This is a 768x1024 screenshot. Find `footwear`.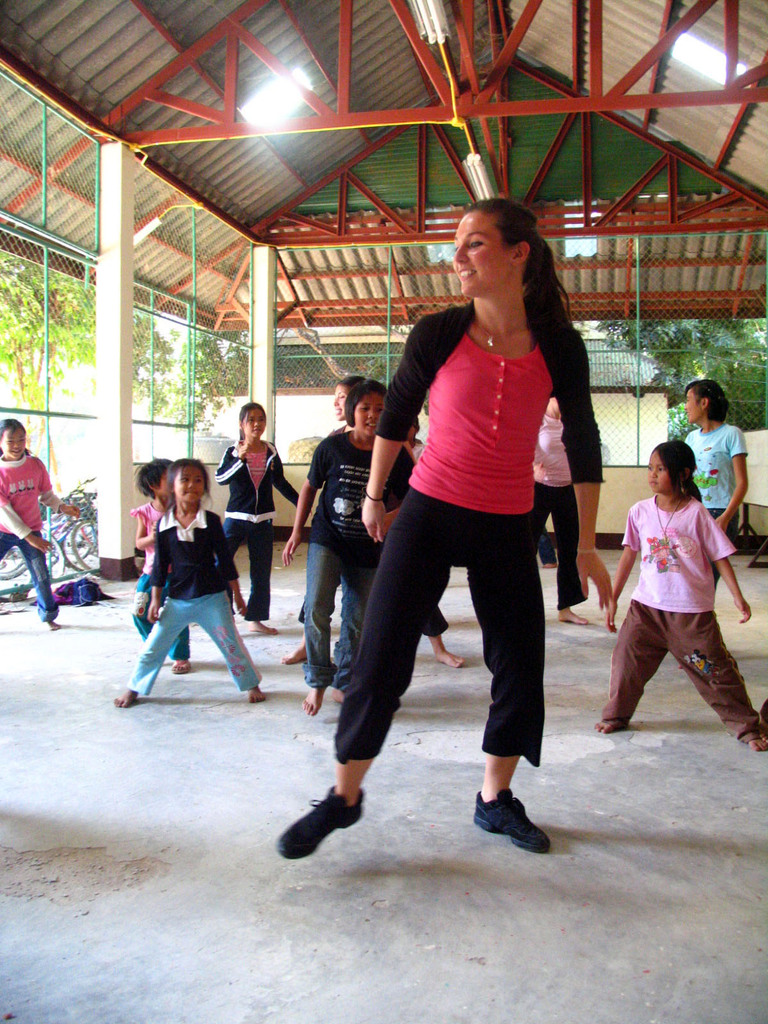
Bounding box: x1=465, y1=791, x2=562, y2=858.
